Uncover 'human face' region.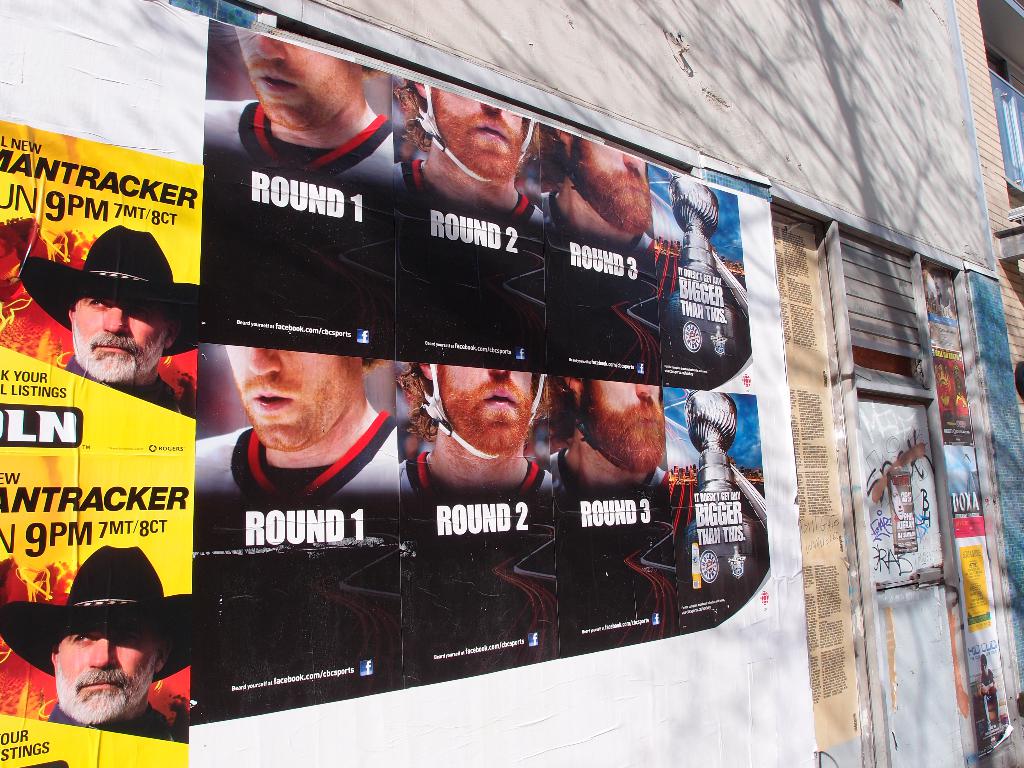
Uncovered: <bbox>581, 375, 665, 474</bbox>.
